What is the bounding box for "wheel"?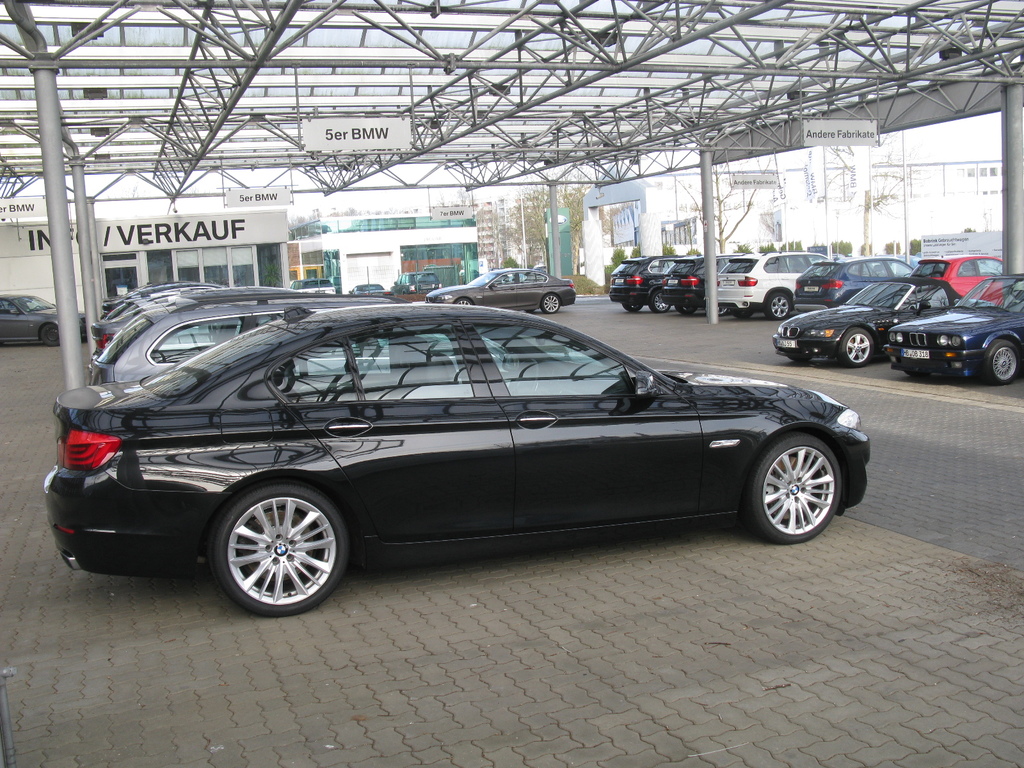
<region>764, 290, 792, 319</region>.
